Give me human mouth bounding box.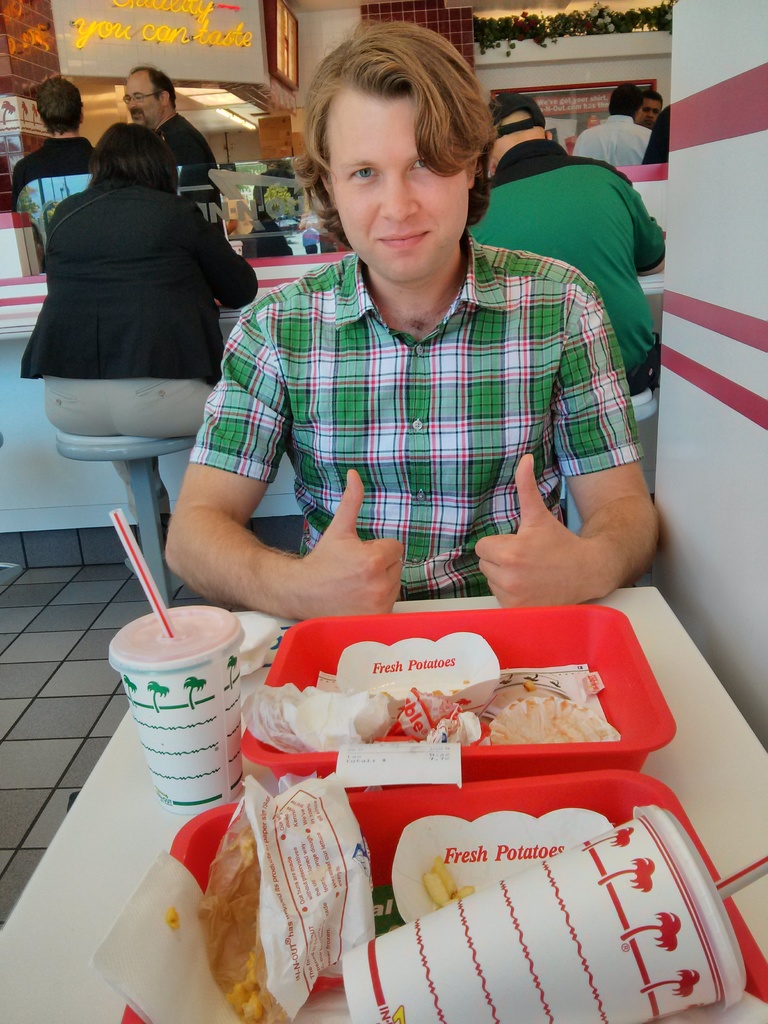
BBox(382, 229, 427, 253).
